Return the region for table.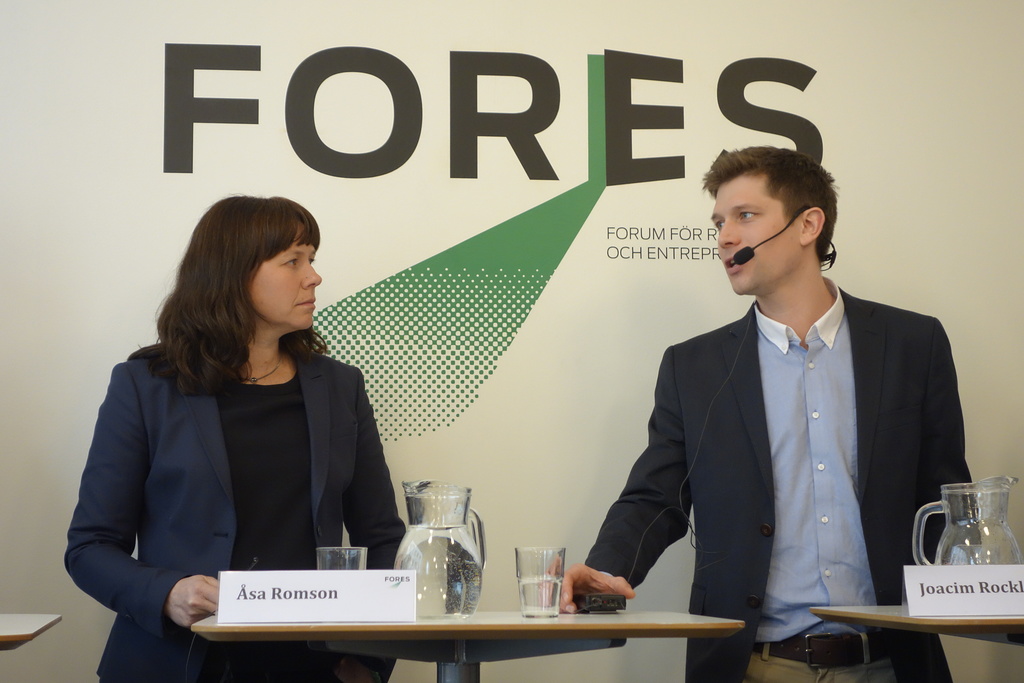
region(1, 614, 59, 653).
